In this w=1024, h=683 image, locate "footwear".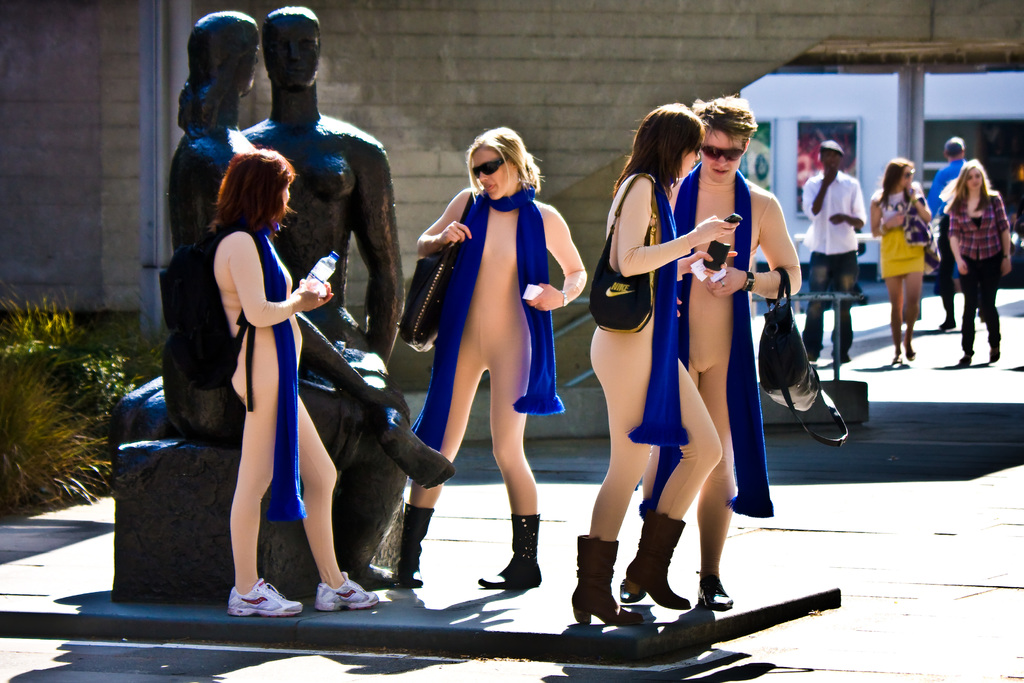
Bounding box: <bbox>934, 358, 976, 372</bbox>.
